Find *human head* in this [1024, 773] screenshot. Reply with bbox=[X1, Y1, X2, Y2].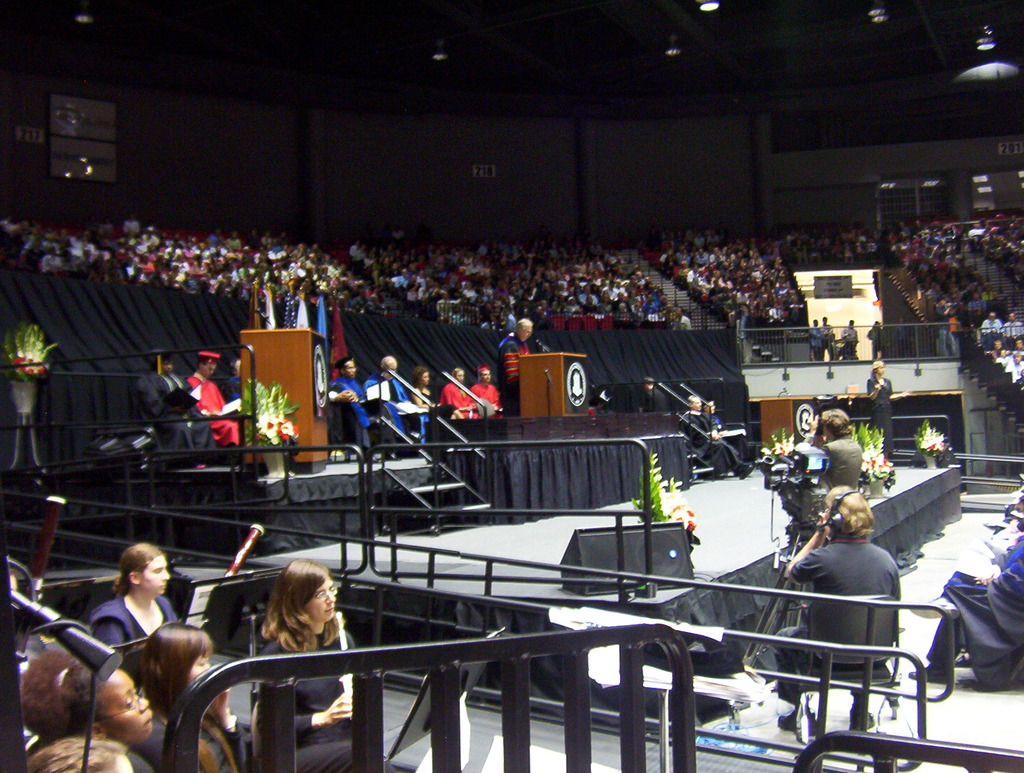
bbox=[515, 320, 534, 345].
